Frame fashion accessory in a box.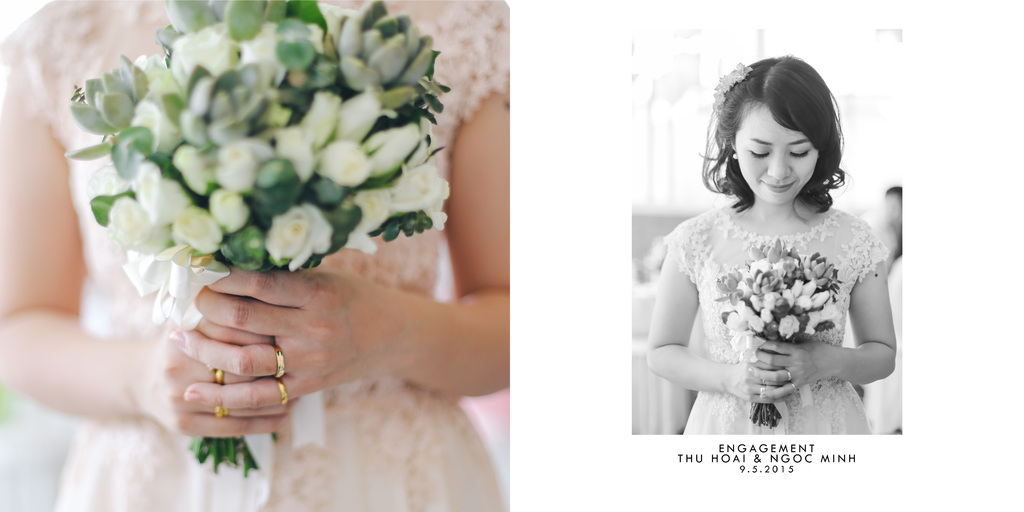
[276,374,290,408].
